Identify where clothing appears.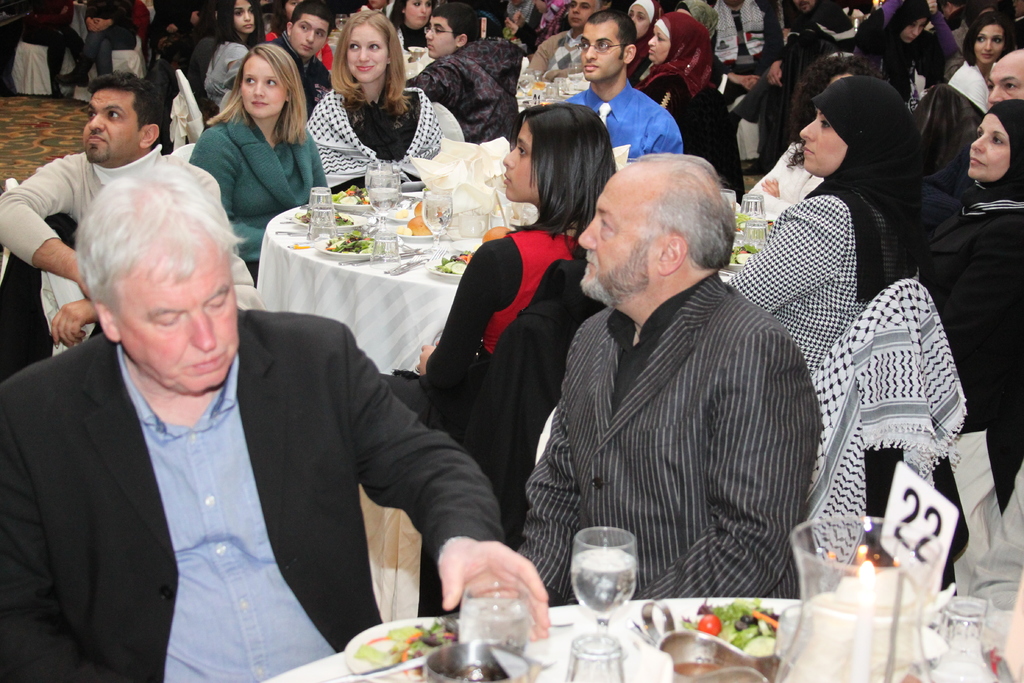
Appears at box(630, 15, 757, 204).
